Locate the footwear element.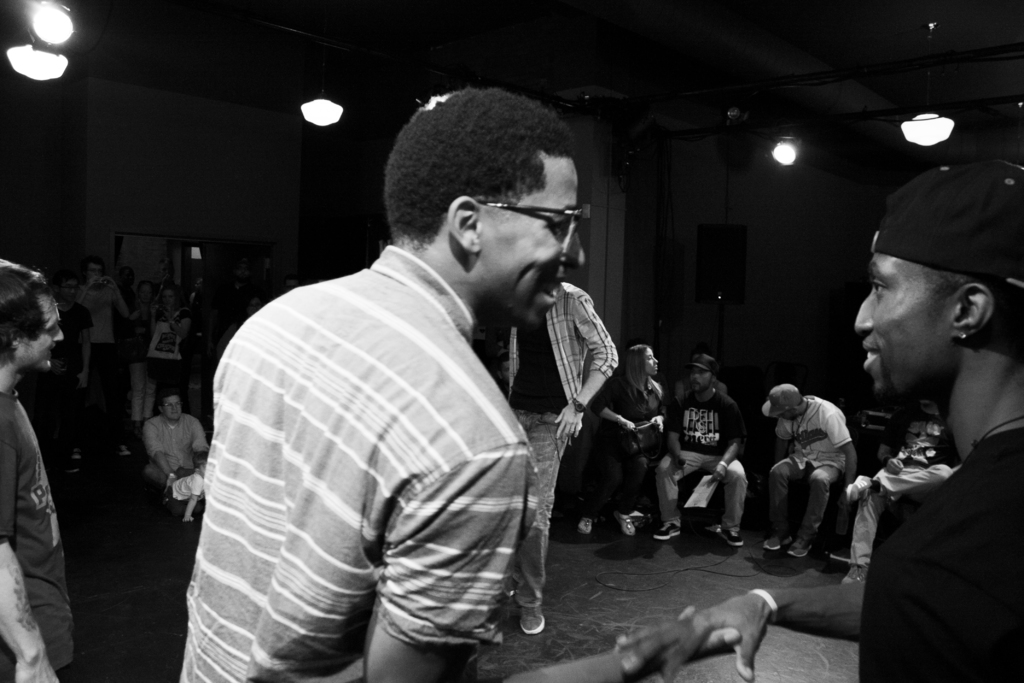
Element bbox: 576:517:593:536.
